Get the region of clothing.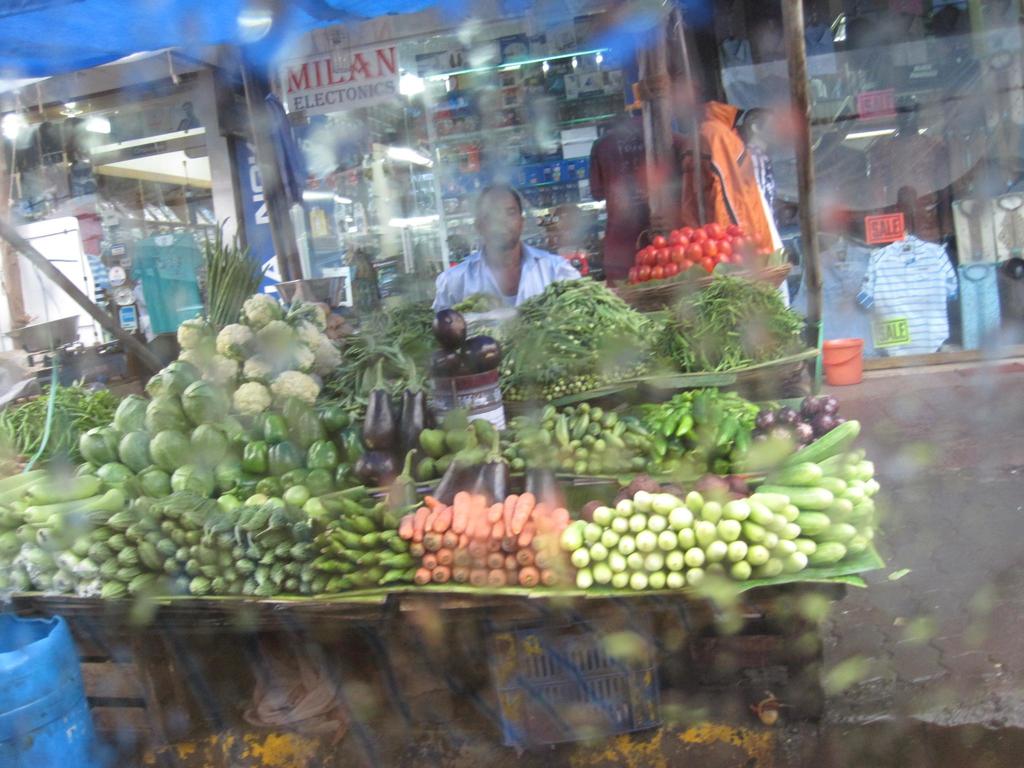
952, 203, 1002, 260.
